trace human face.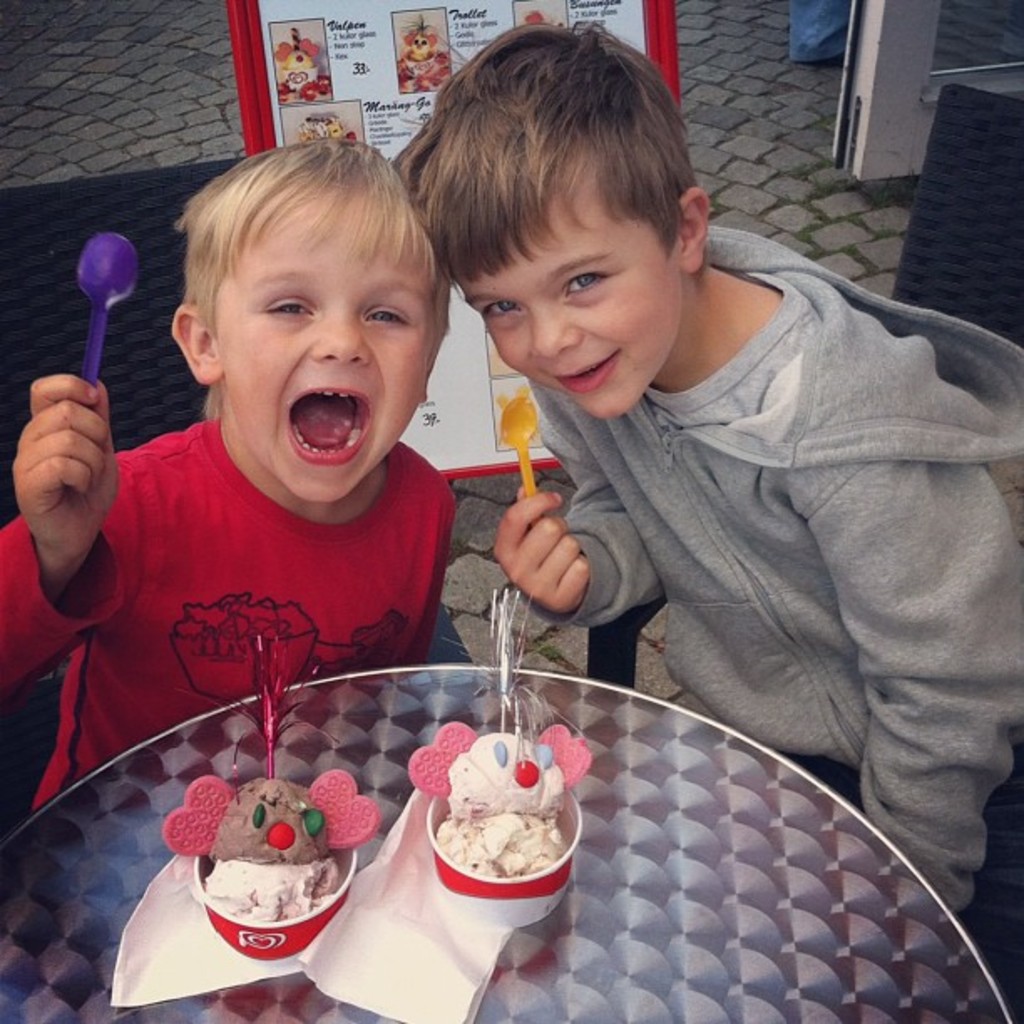
Traced to {"x1": 212, "y1": 174, "x2": 430, "y2": 509}.
